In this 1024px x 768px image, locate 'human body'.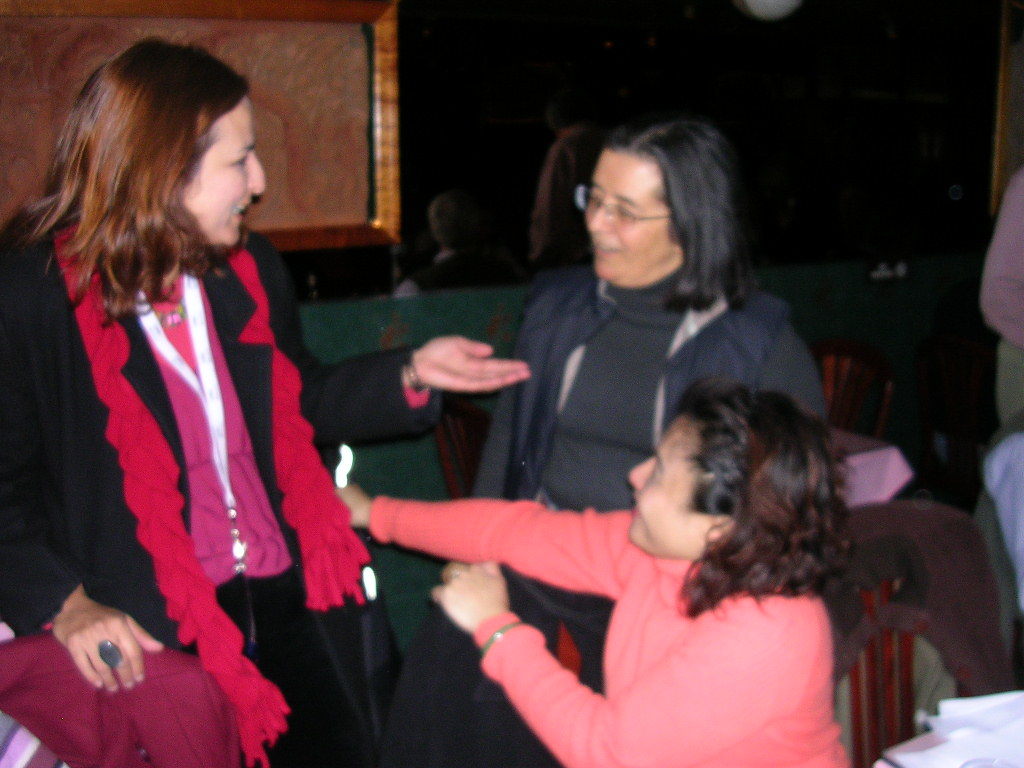
Bounding box: [331,376,855,767].
